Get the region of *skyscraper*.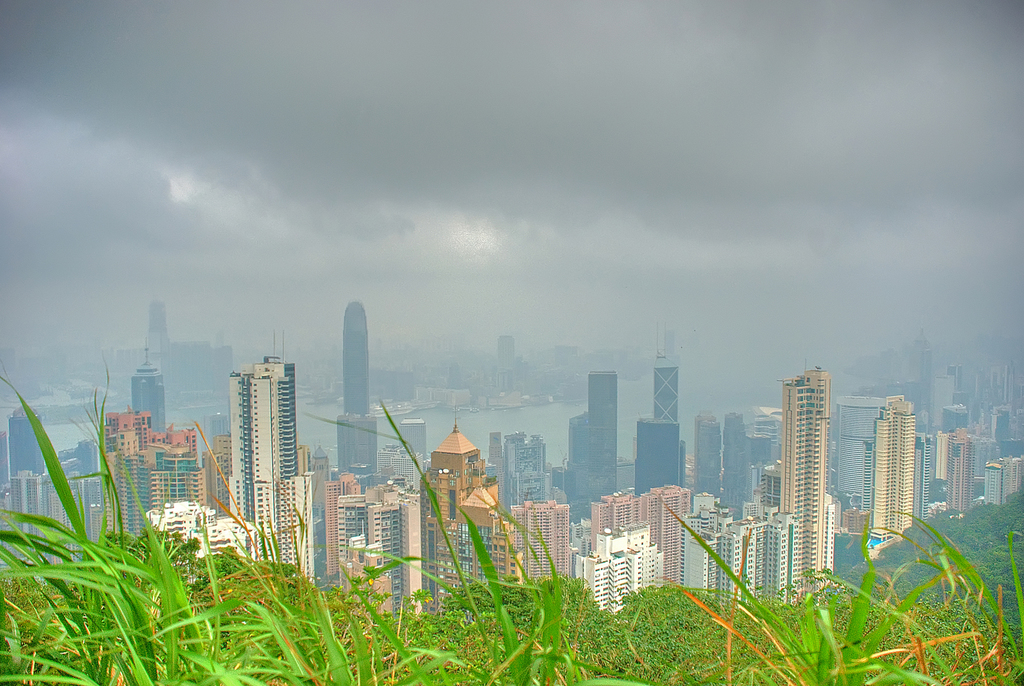
crop(1, 402, 45, 476).
